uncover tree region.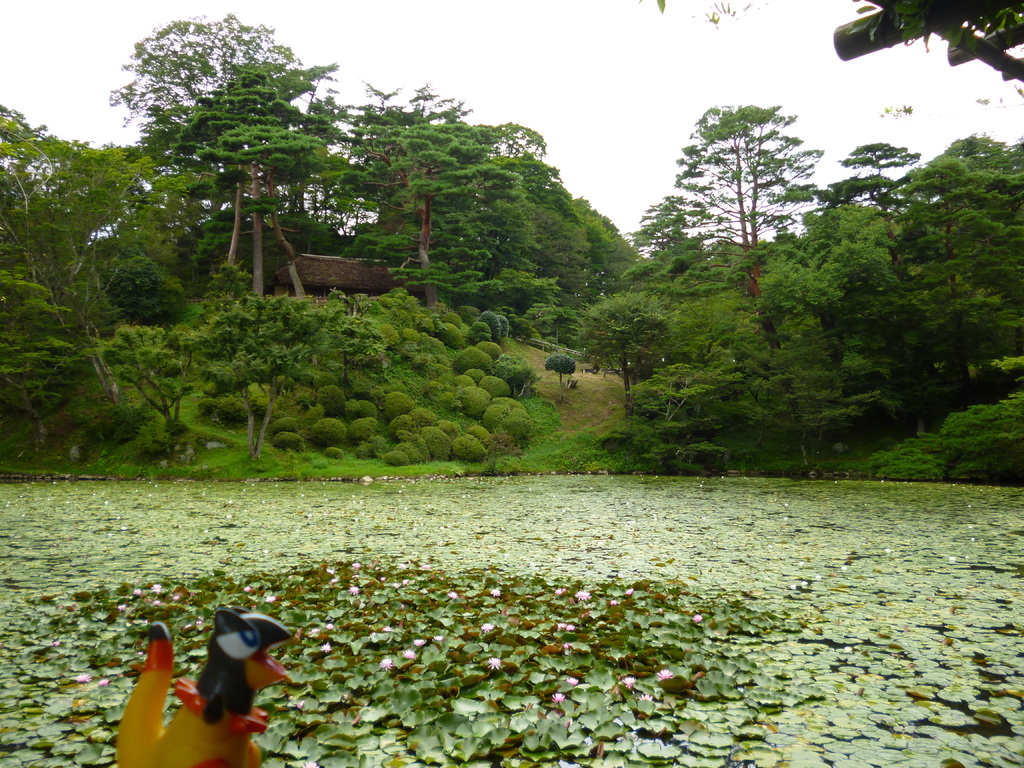
Uncovered: bbox(680, 99, 813, 289).
